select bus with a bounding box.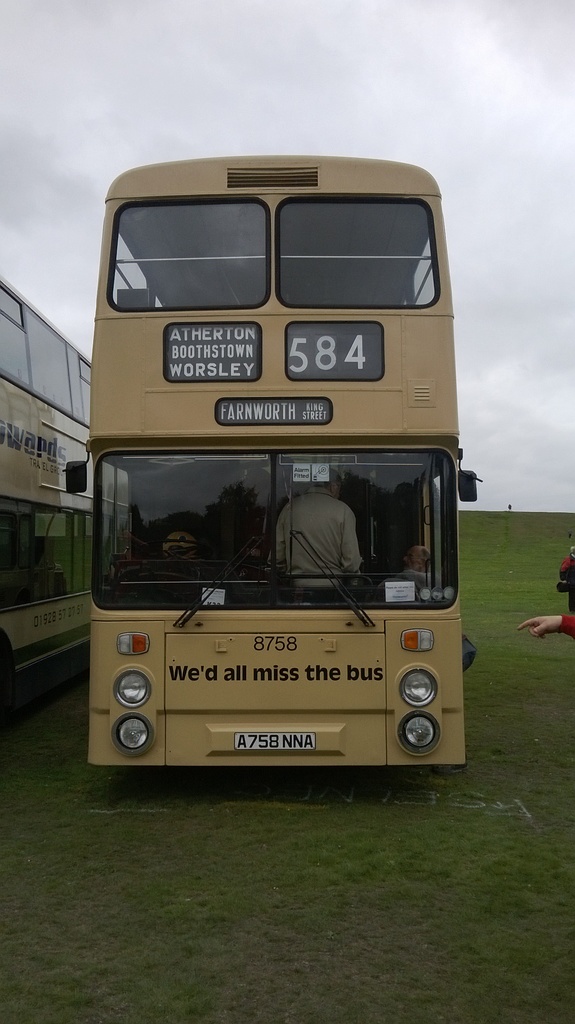
rect(62, 152, 482, 770).
